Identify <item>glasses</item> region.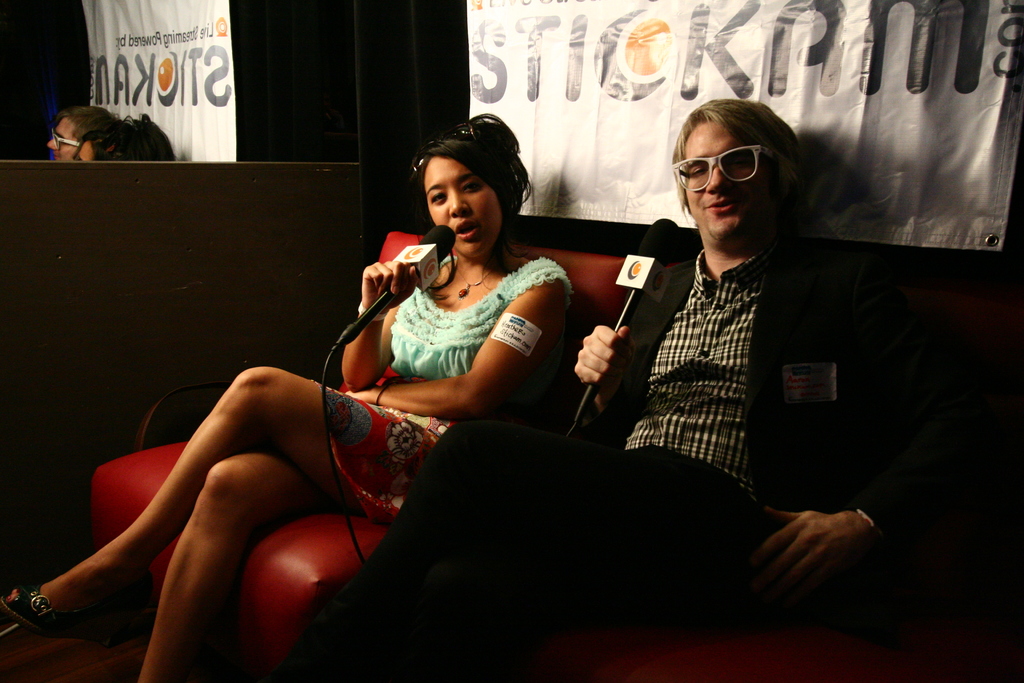
Region: bbox=[50, 126, 88, 152].
